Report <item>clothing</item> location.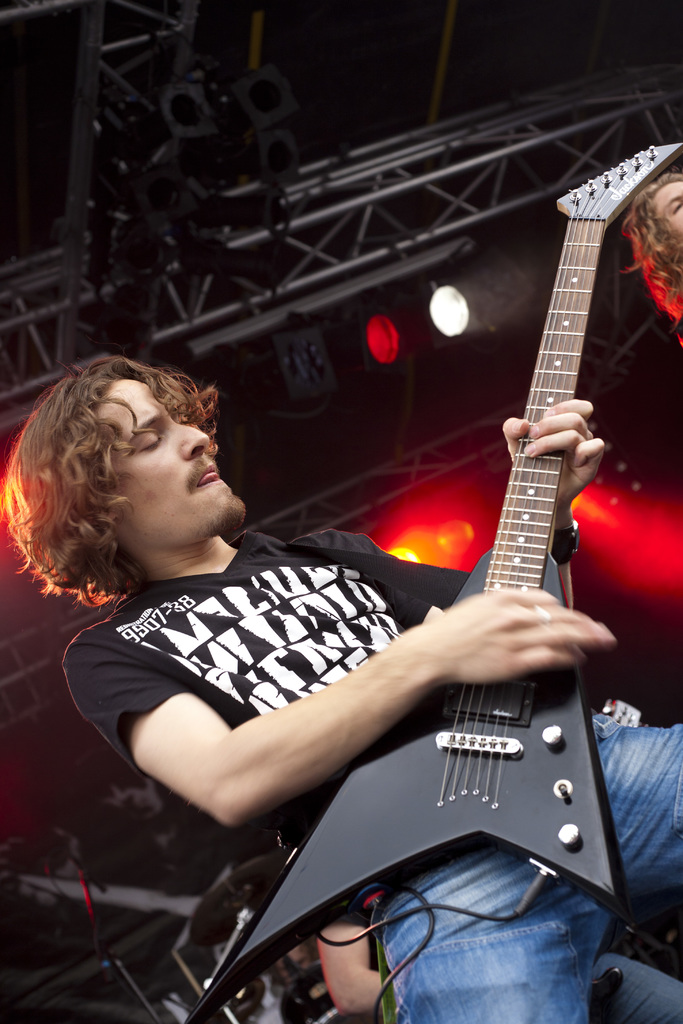
Report: BBox(66, 365, 613, 934).
